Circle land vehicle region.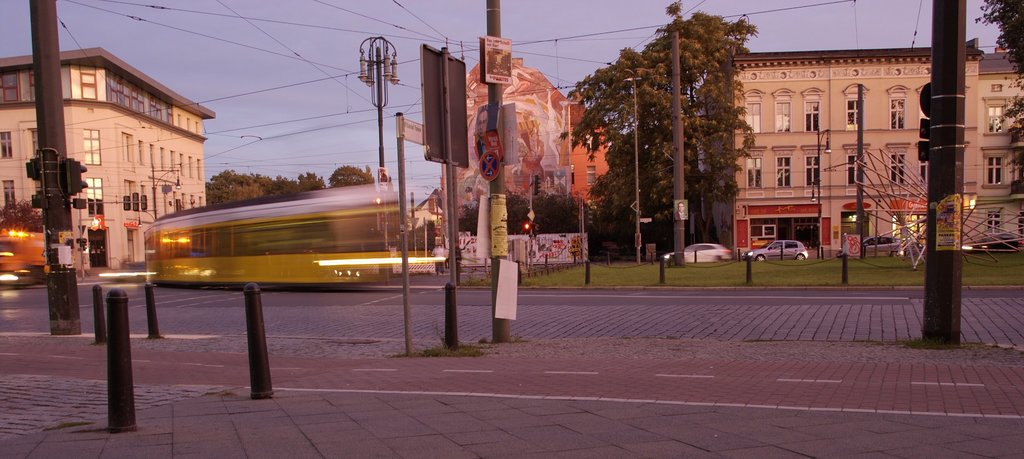
Region: (x1=143, y1=179, x2=412, y2=294).
